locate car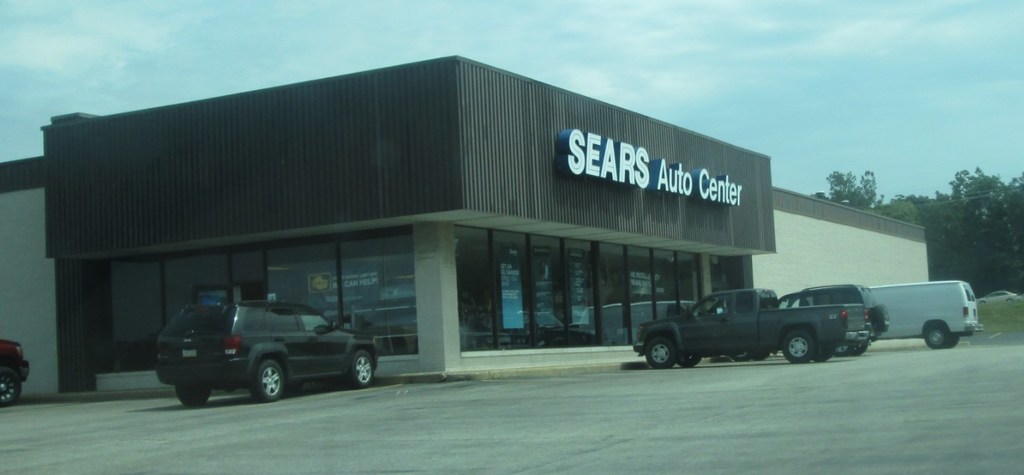
<region>155, 304, 377, 408</region>
